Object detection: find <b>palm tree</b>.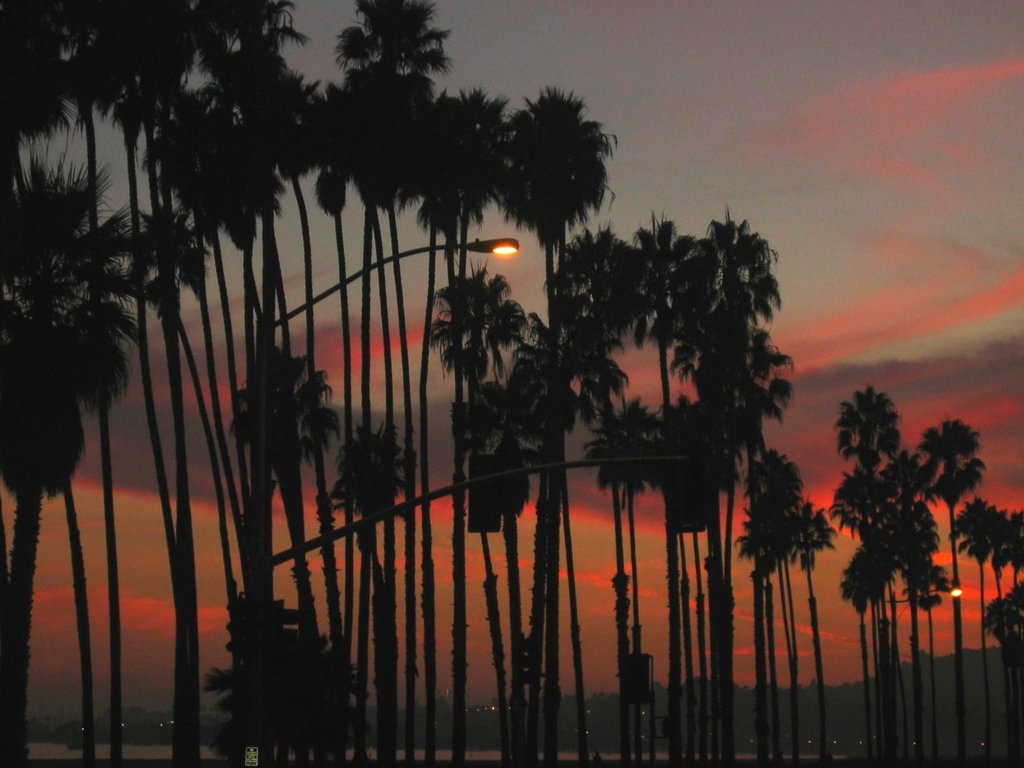
left=469, top=381, right=521, bottom=755.
